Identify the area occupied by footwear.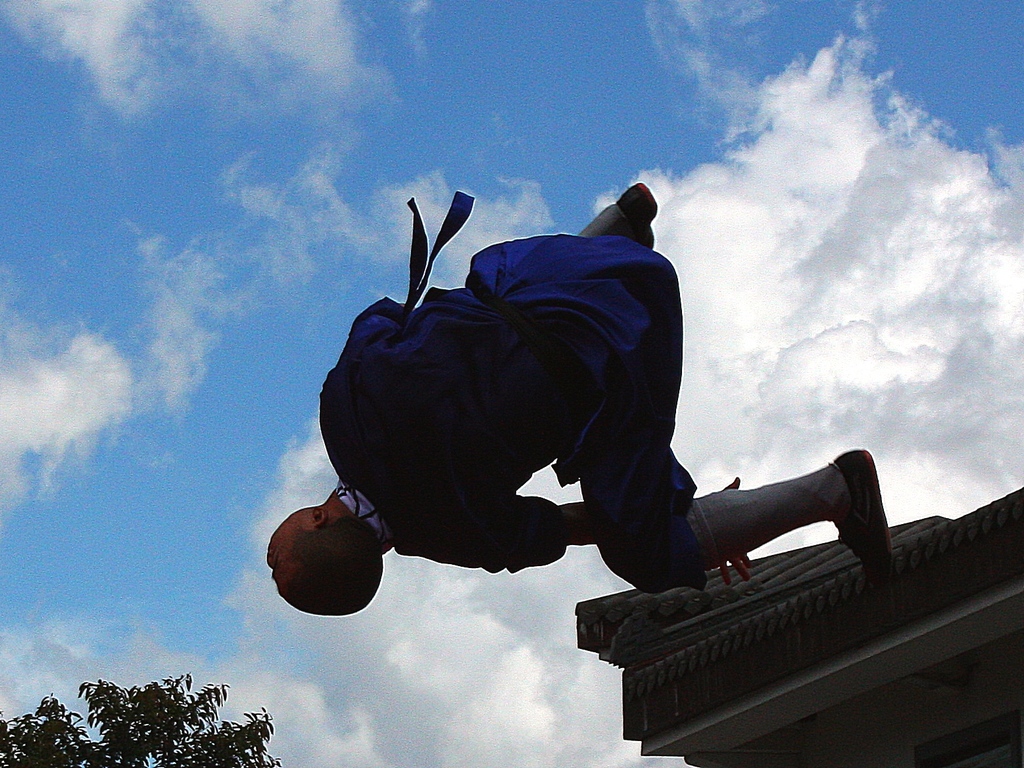
Area: region(822, 447, 892, 588).
